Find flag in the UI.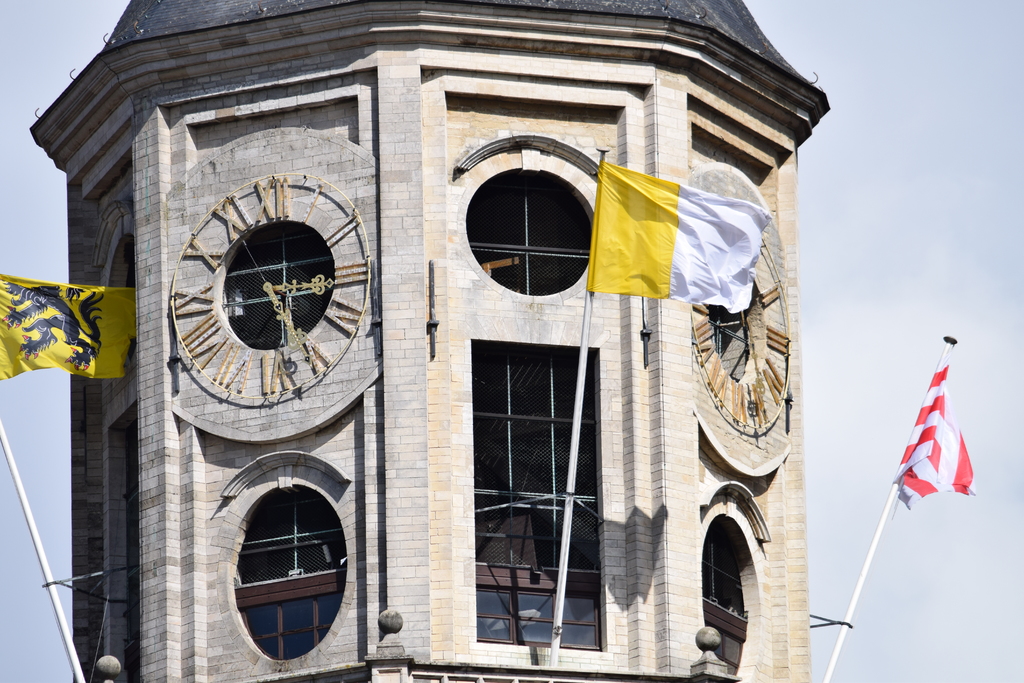
UI element at BBox(890, 344, 975, 513).
